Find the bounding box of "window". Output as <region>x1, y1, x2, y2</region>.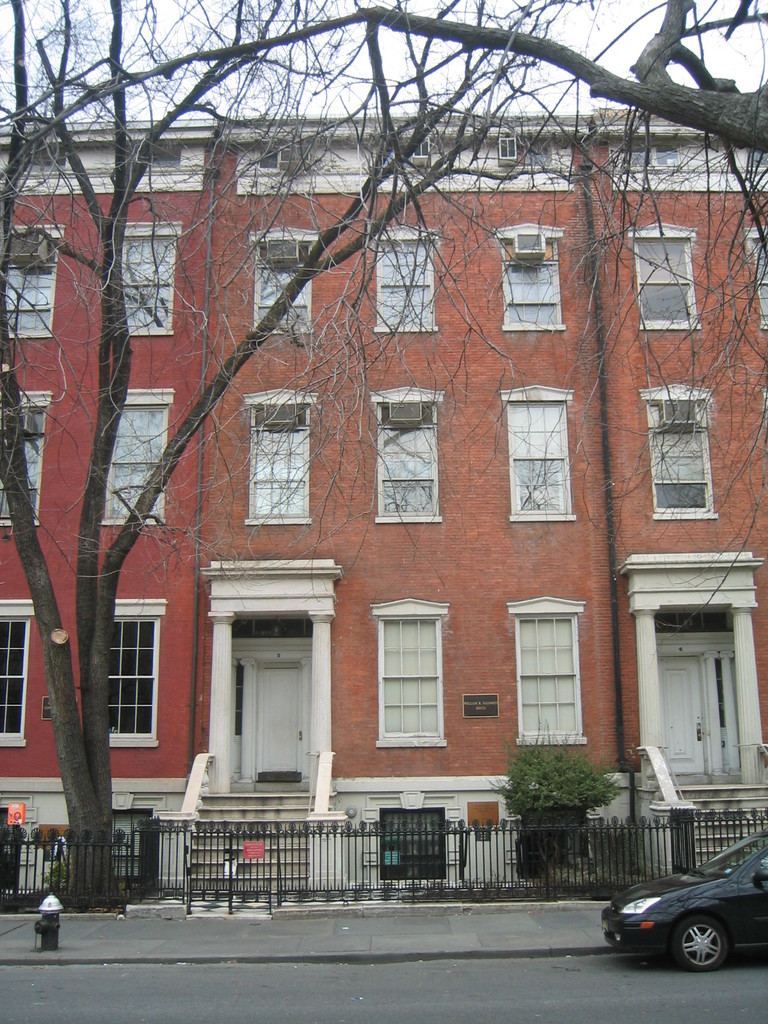
<region>504, 398, 570, 522</region>.
